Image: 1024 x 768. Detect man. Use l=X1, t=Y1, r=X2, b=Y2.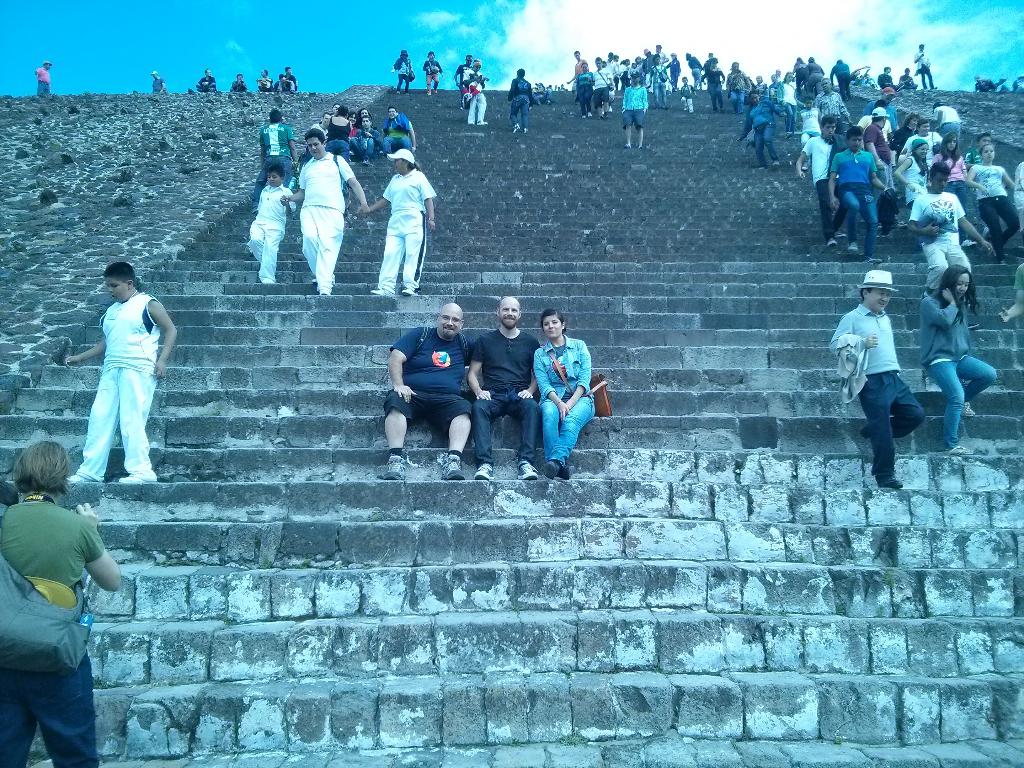
l=623, t=68, r=650, b=148.
